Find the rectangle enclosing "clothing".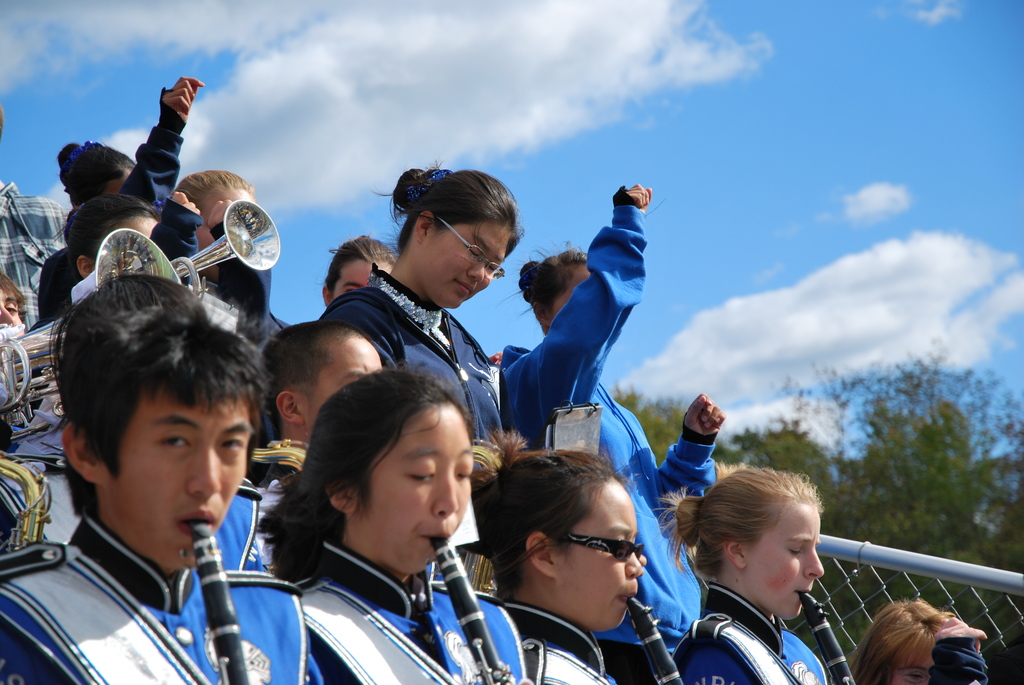
rect(504, 589, 609, 684).
